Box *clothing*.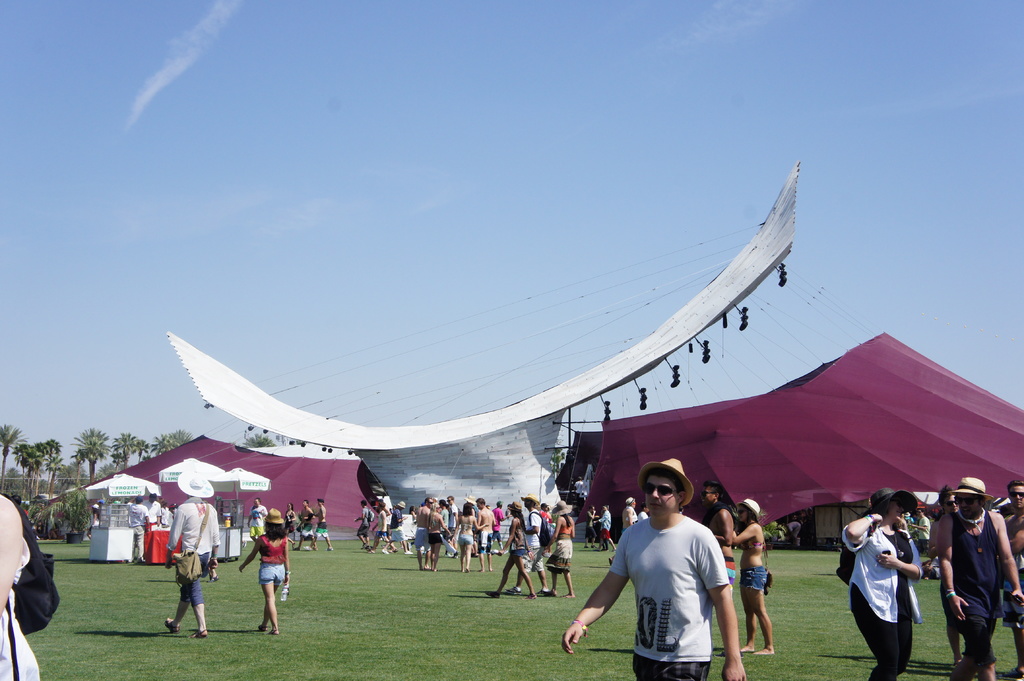
(428, 533, 444, 543).
